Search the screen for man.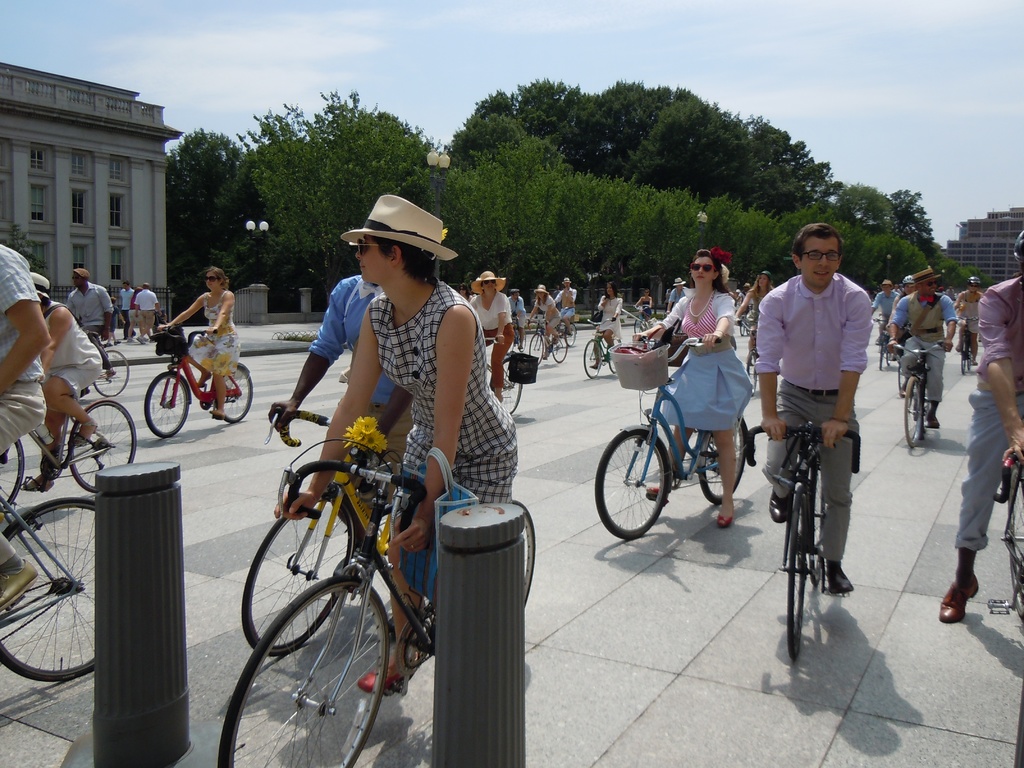
Found at x1=119 y1=282 x2=134 y2=340.
